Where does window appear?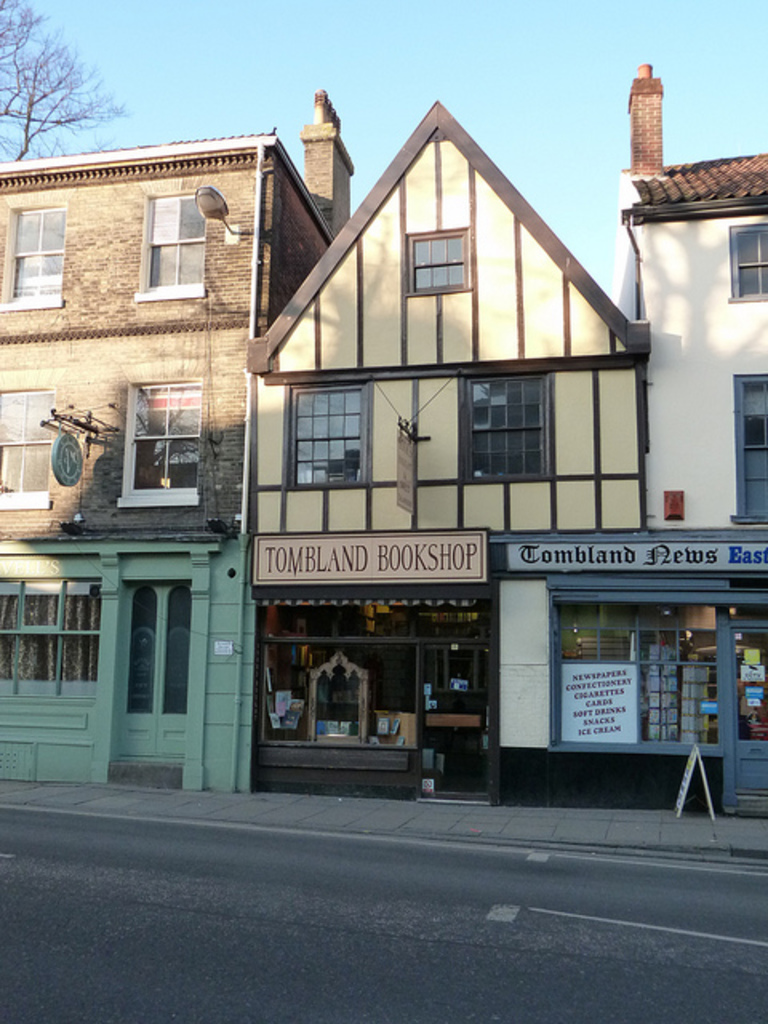
Appears at [left=459, top=365, right=554, bottom=480].
